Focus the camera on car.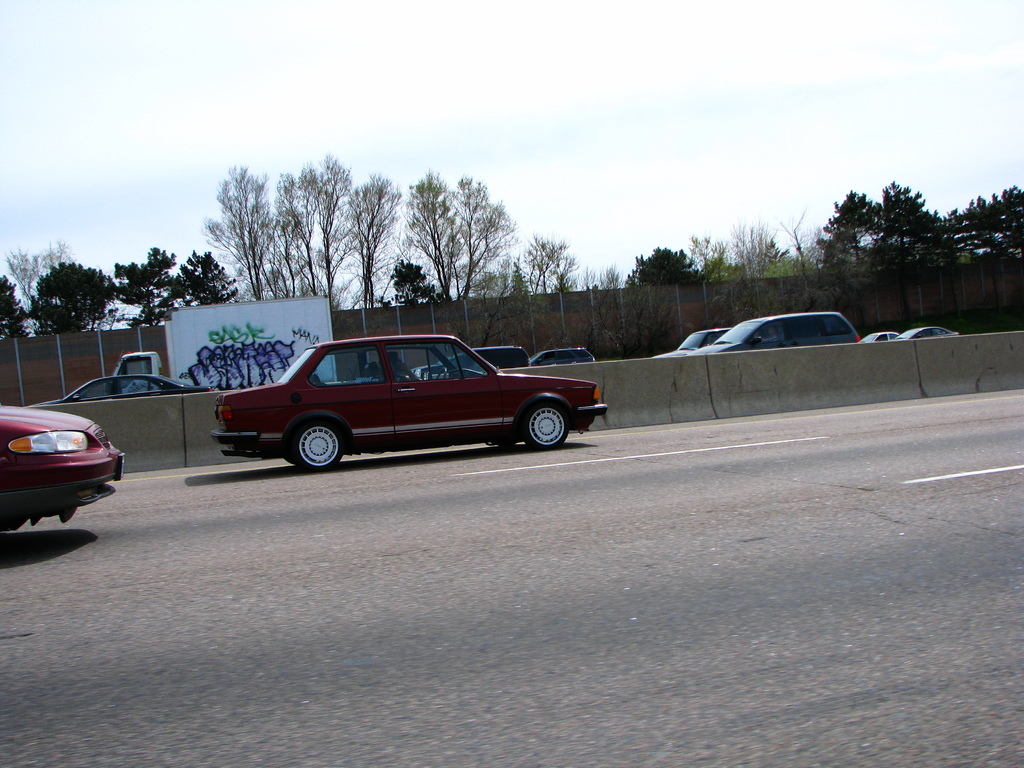
Focus region: region(0, 409, 129, 532).
